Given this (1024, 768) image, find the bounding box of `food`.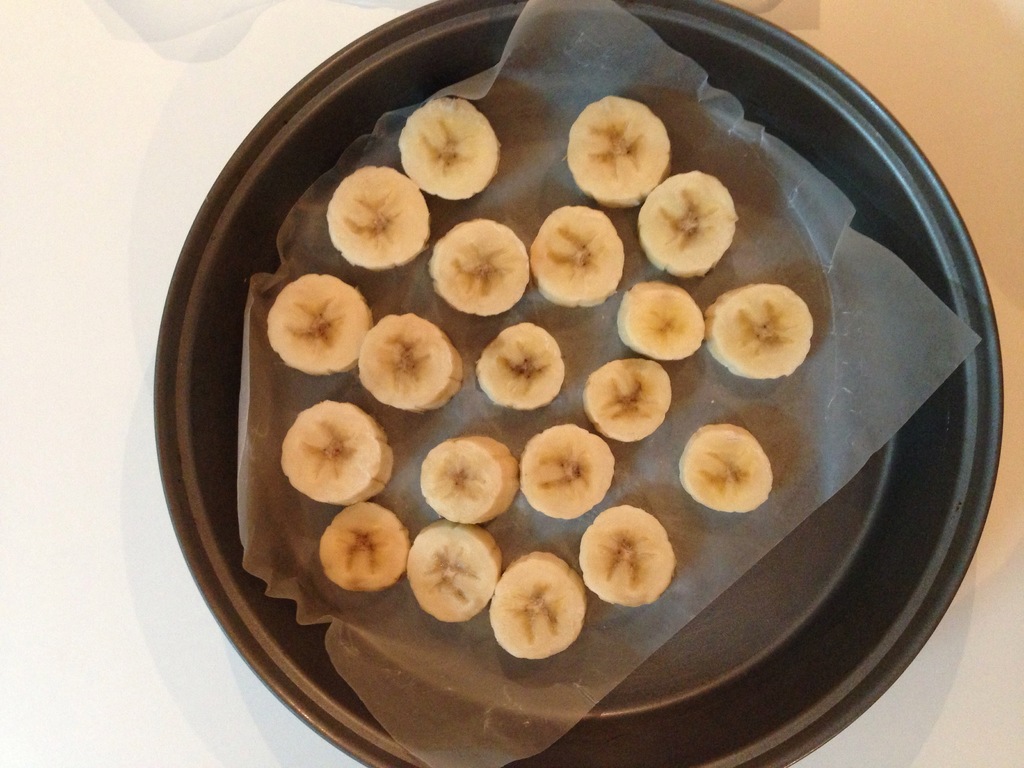
left=580, top=499, right=676, bottom=611.
